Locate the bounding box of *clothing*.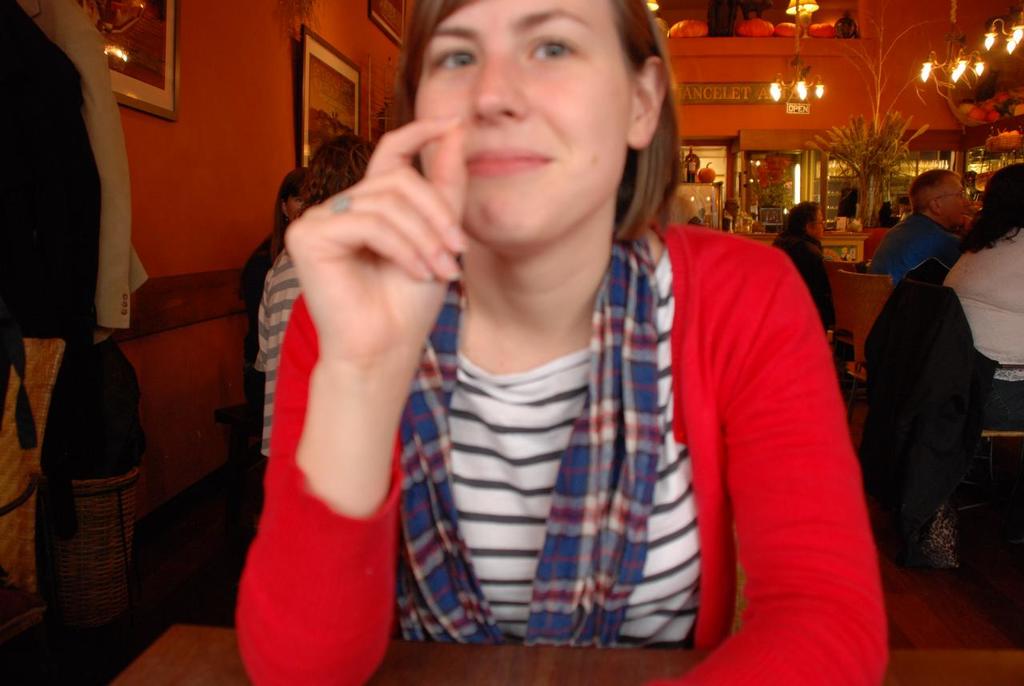
Bounding box: BBox(946, 219, 1023, 375).
